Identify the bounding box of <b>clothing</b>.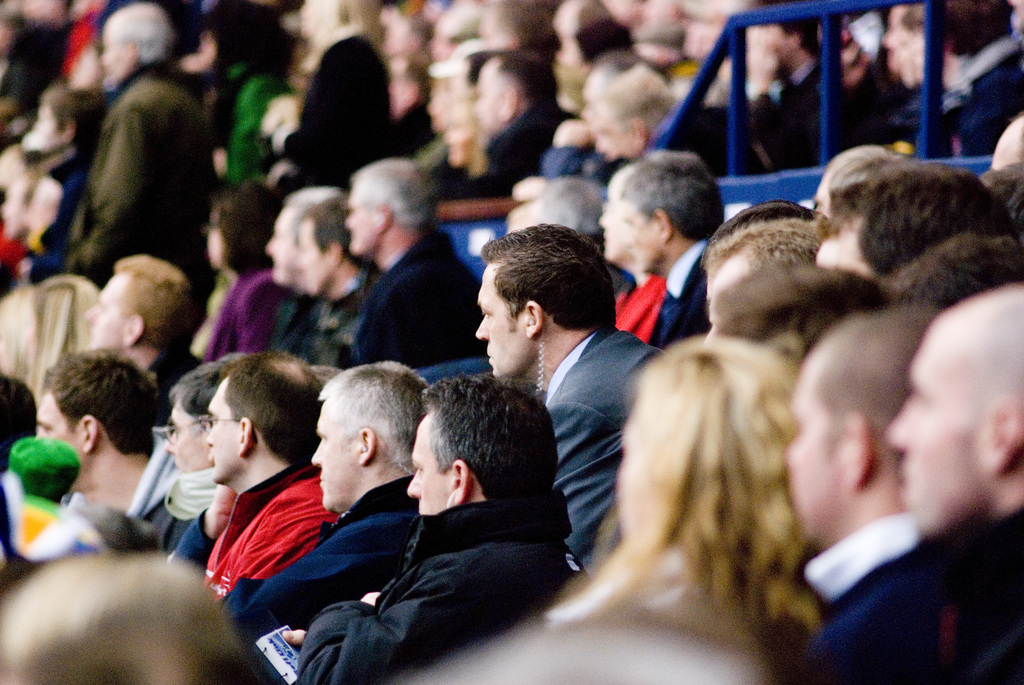
205, 265, 288, 356.
